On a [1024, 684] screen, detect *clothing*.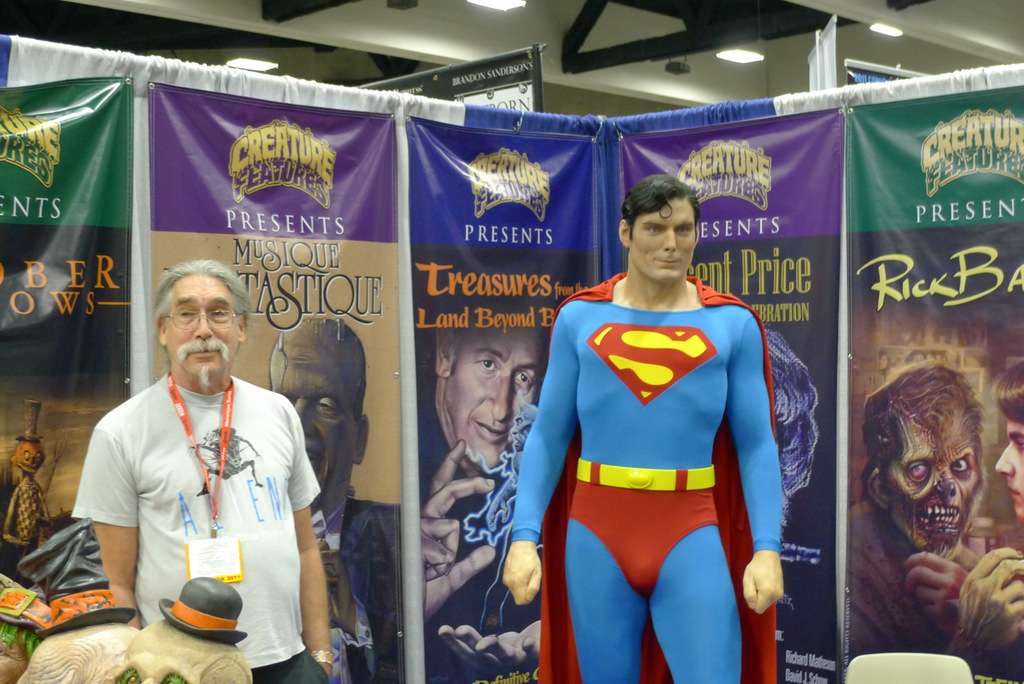
(x1=536, y1=294, x2=792, y2=665).
